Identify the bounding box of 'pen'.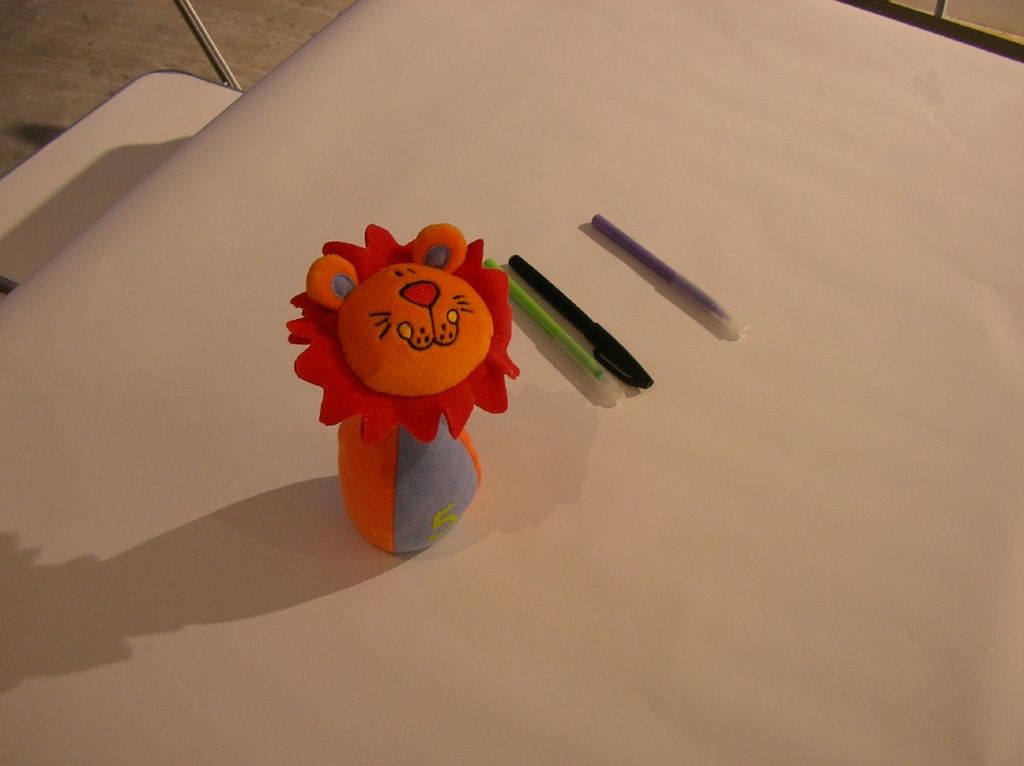
box(592, 212, 752, 339).
